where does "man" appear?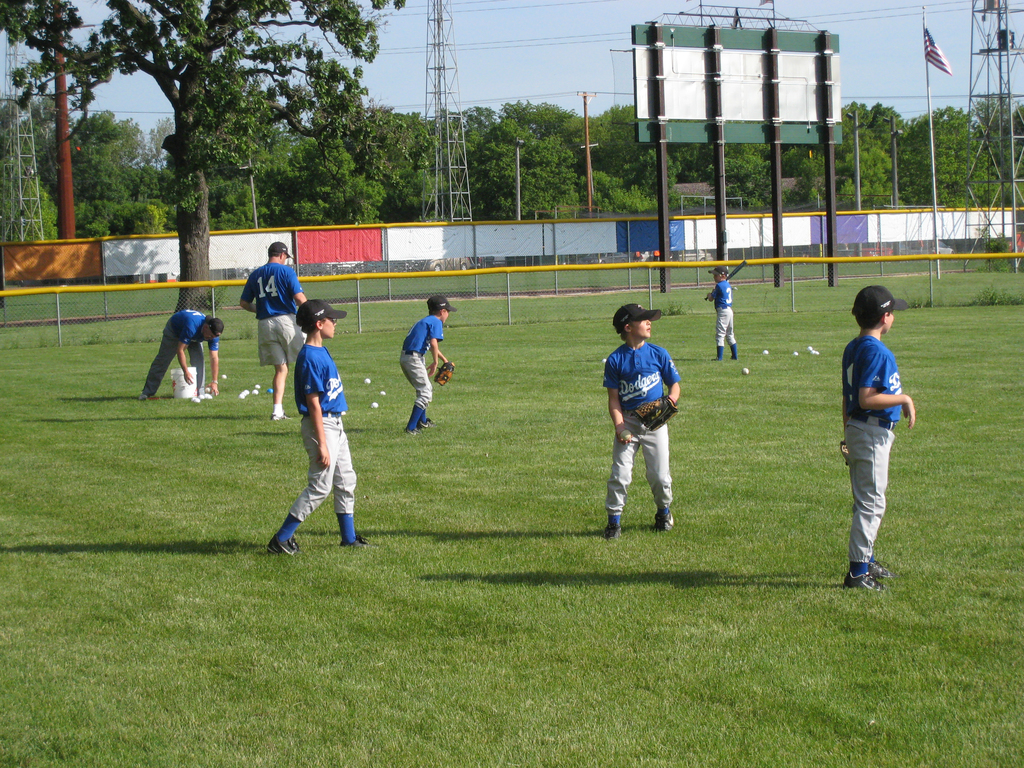
Appears at left=136, top=309, right=219, bottom=404.
